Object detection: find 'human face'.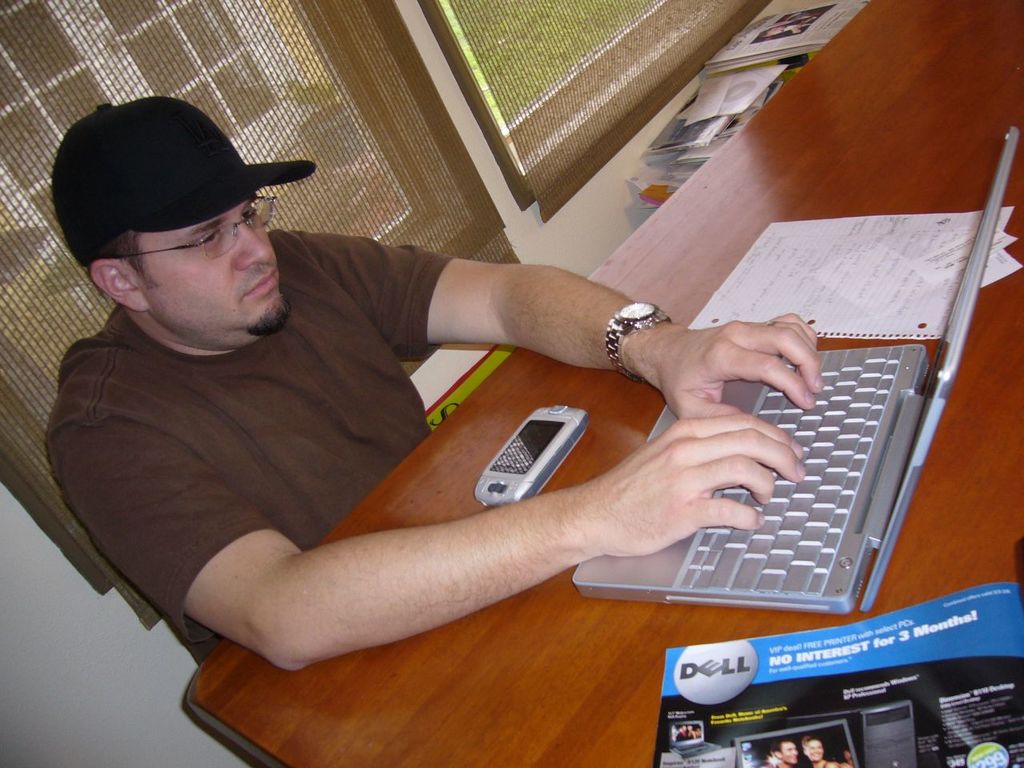
122, 194, 294, 342.
